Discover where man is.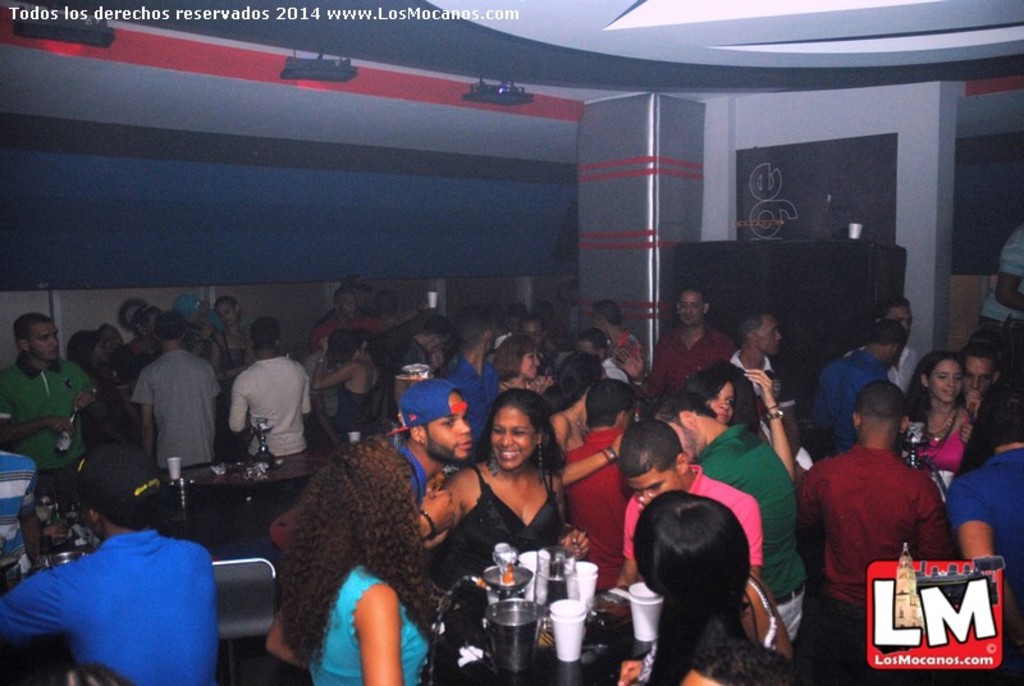
Discovered at <bbox>385, 381, 475, 500</bbox>.
